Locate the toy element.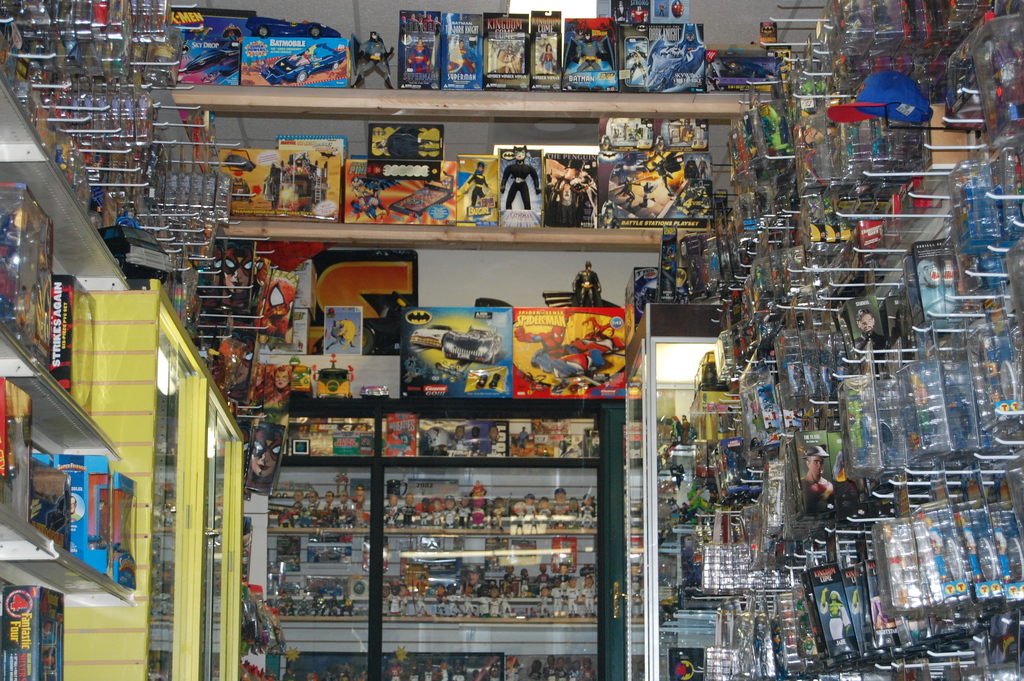
Element bbox: bbox=(1, 384, 35, 510).
